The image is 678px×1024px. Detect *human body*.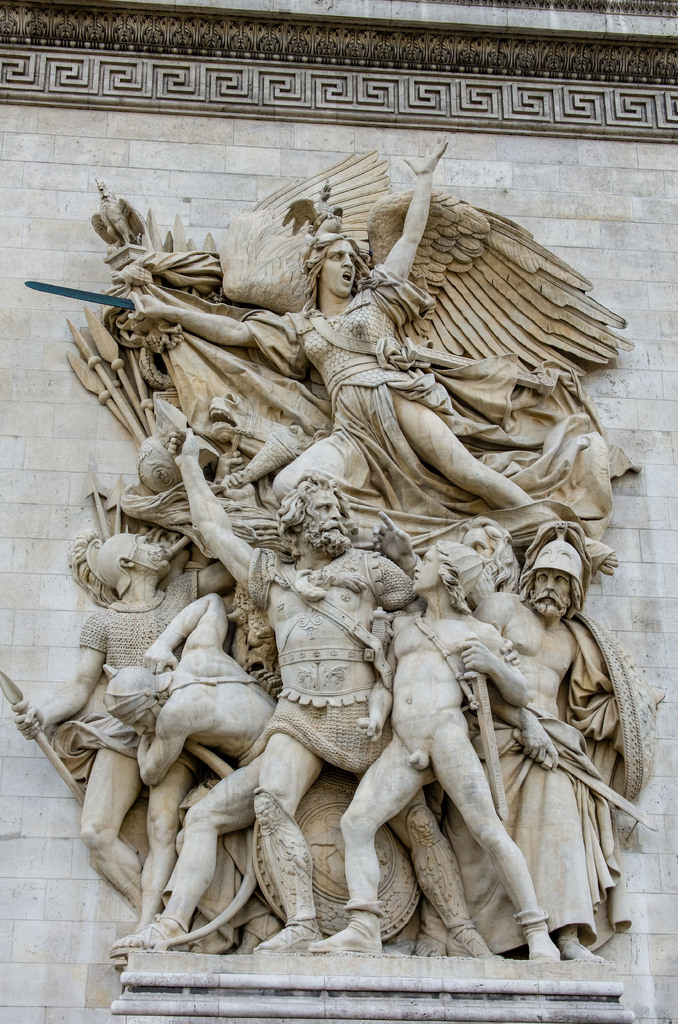
Detection: [x1=13, y1=574, x2=233, y2=917].
